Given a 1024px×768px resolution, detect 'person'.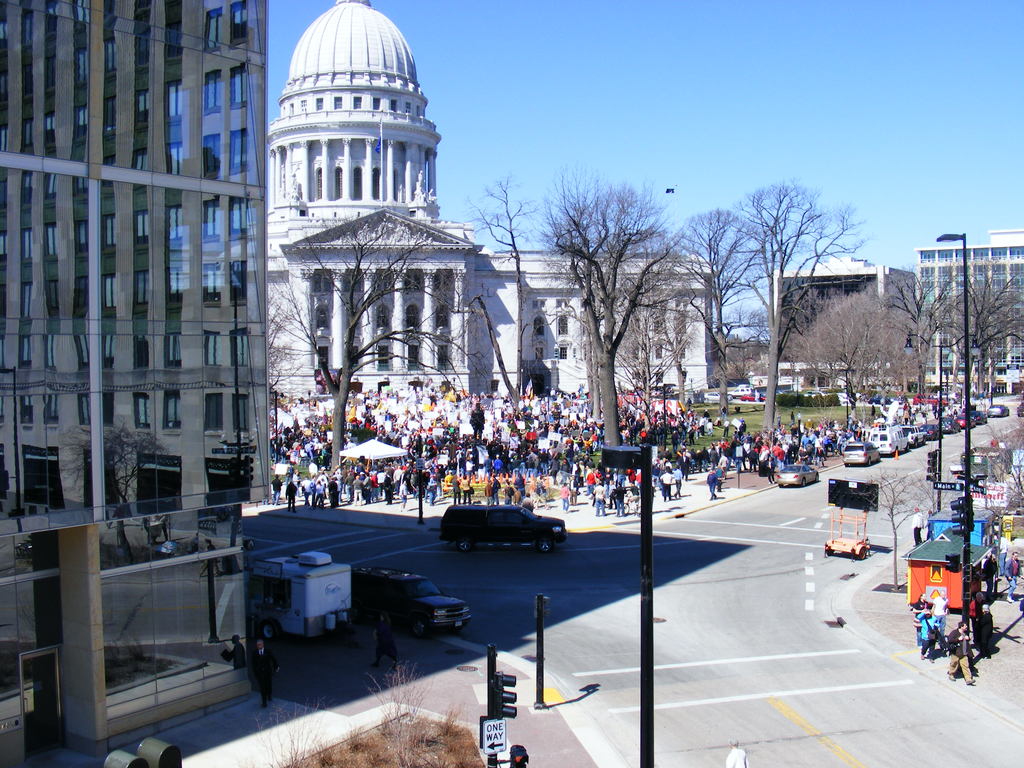
<bbox>945, 621, 978, 685</bbox>.
